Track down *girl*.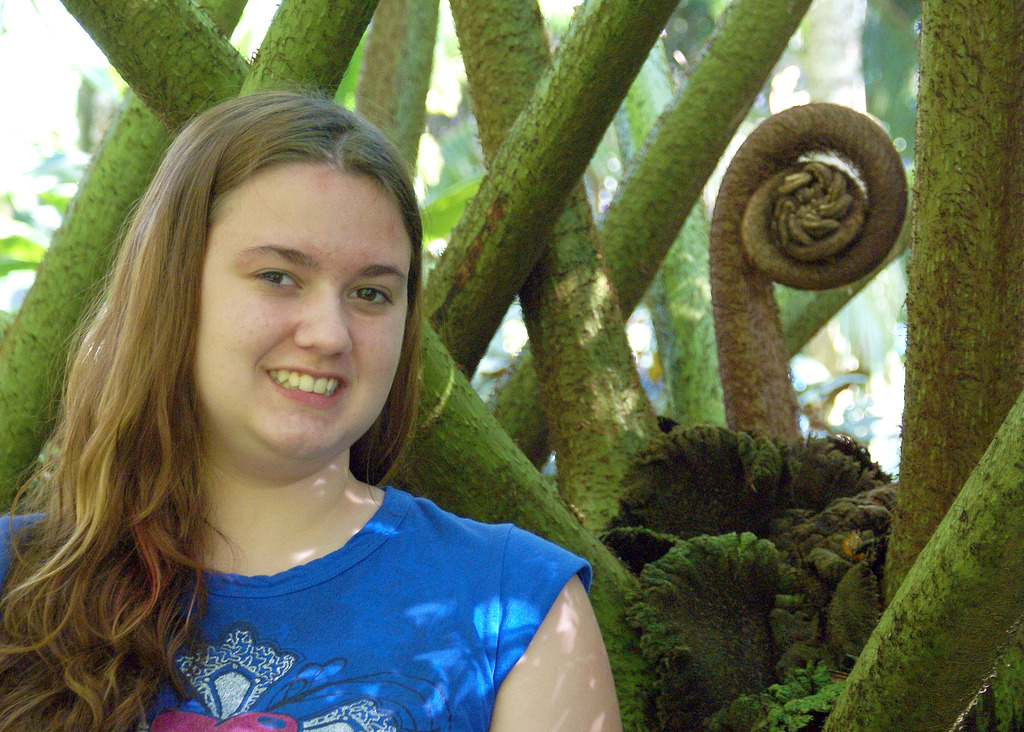
Tracked to <region>0, 93, 621, 731</region>.
